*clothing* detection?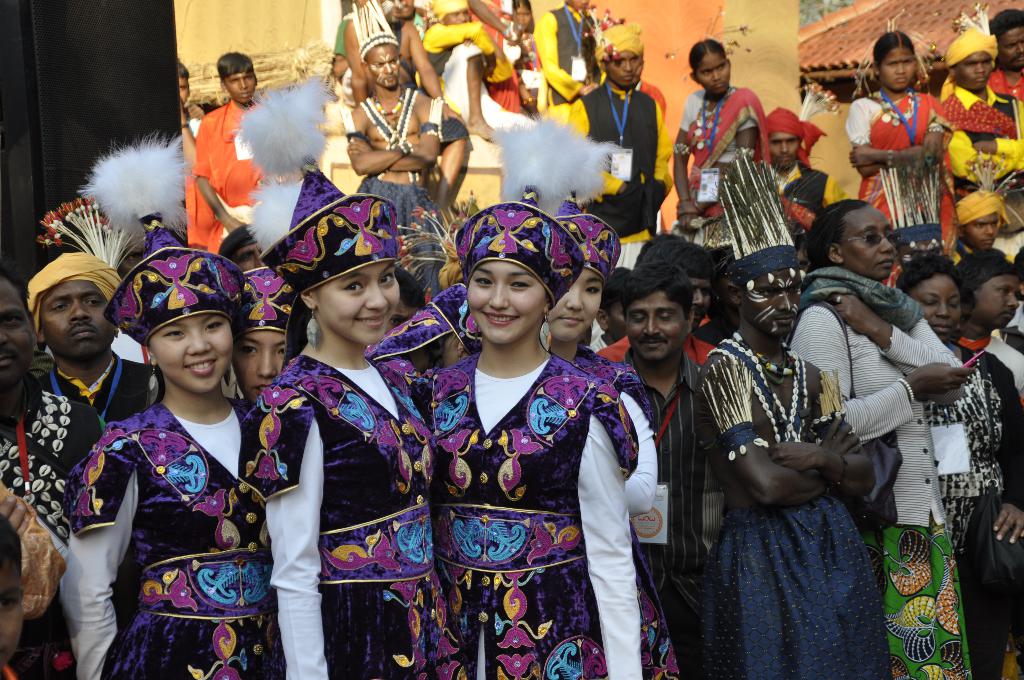
Rect(981, 67, 1019, 100)
